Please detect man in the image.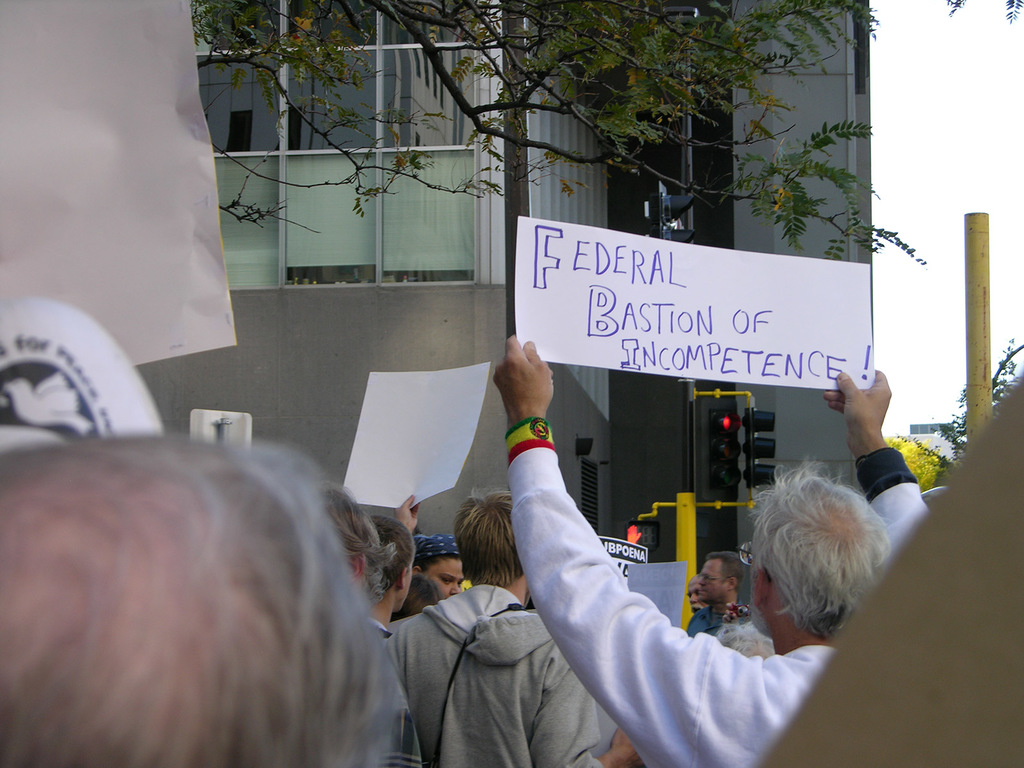
689 578 708 616.
